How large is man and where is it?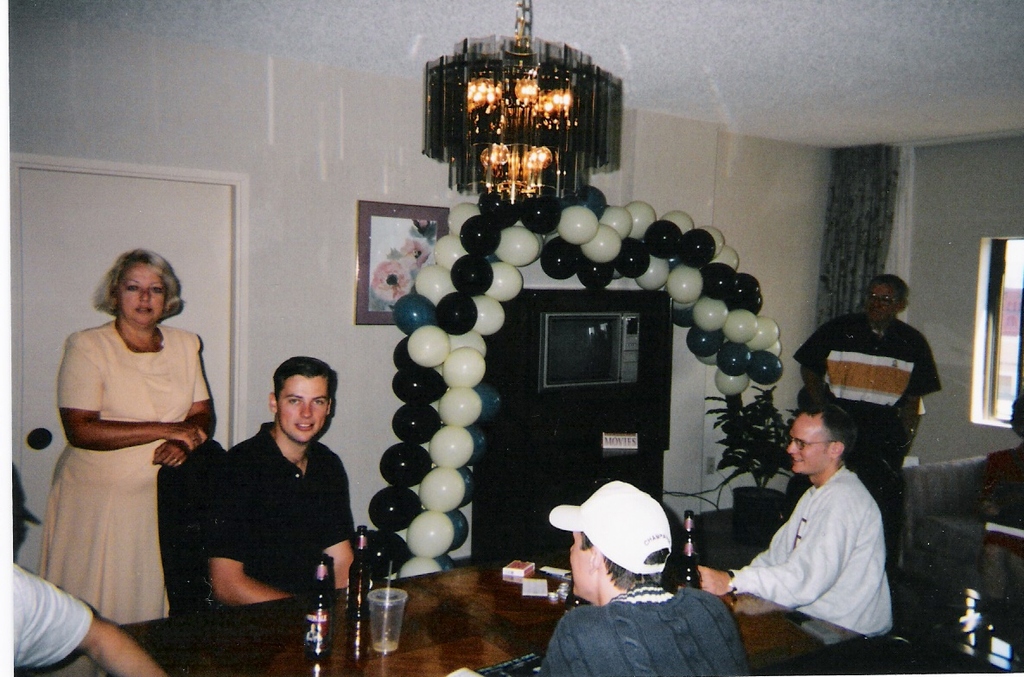
Bounding box: l=447, t=478, r=756, b=676.
